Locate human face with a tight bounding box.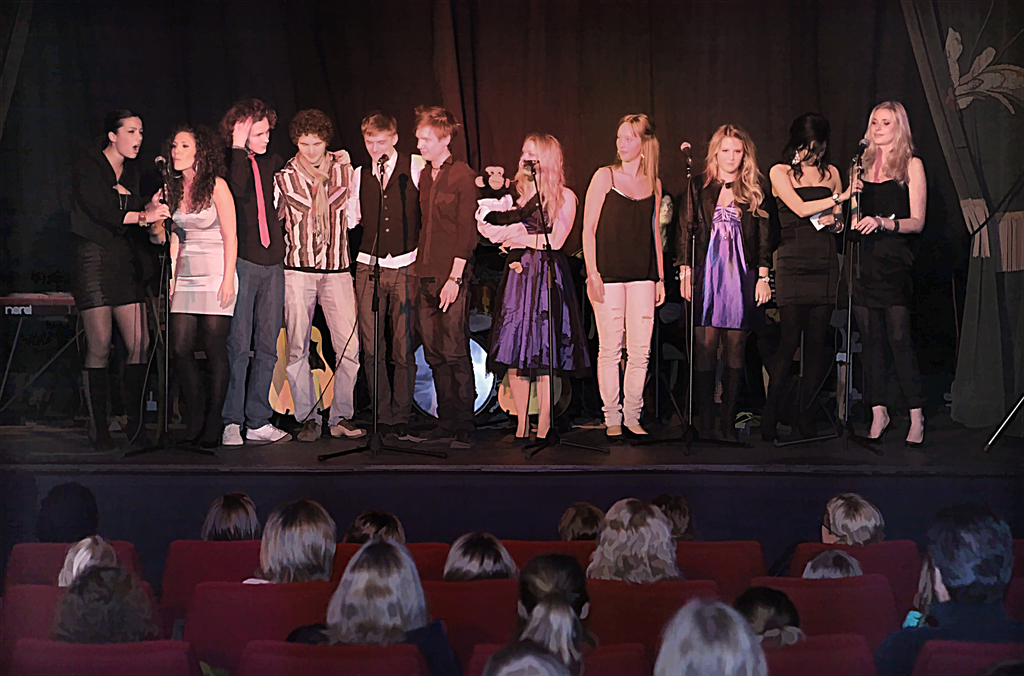
locate(719, 136, 740, 170).
